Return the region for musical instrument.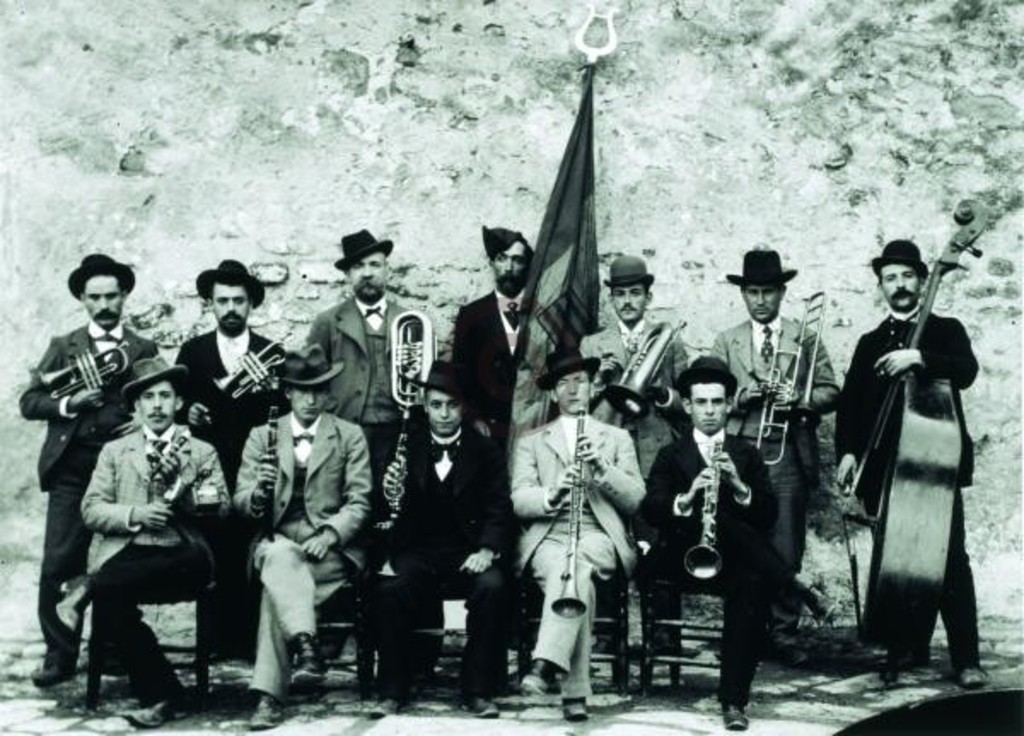
bbox=[384, 306, 437, 417].
